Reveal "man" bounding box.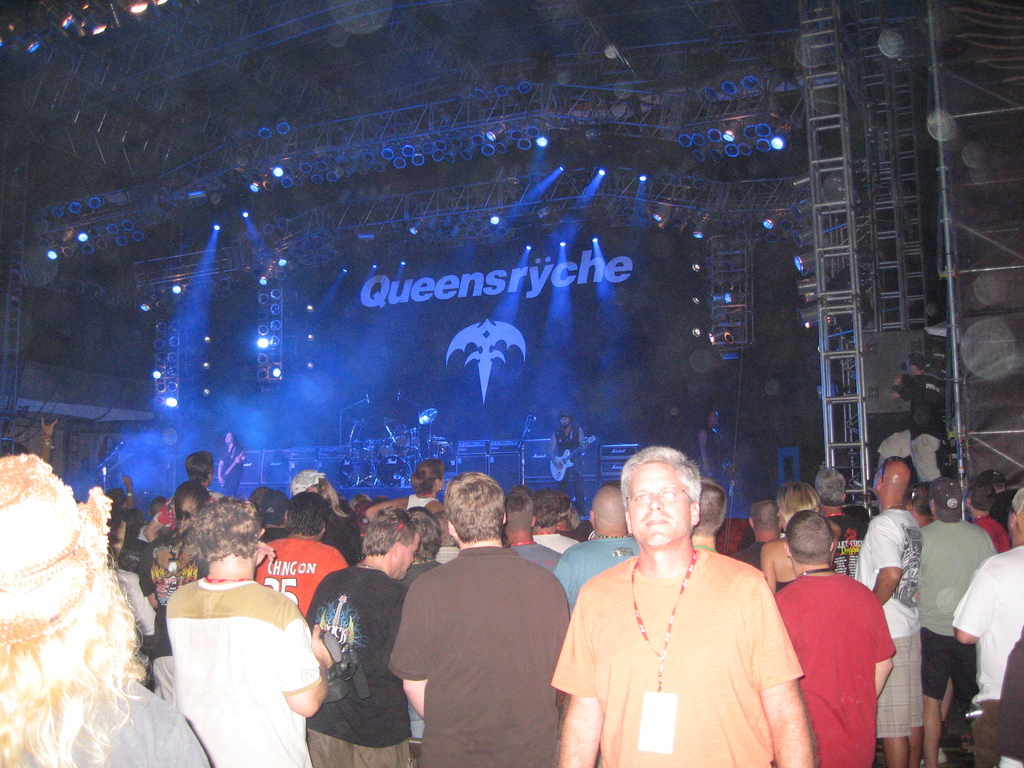
Revealed: 692:408:724:483.
